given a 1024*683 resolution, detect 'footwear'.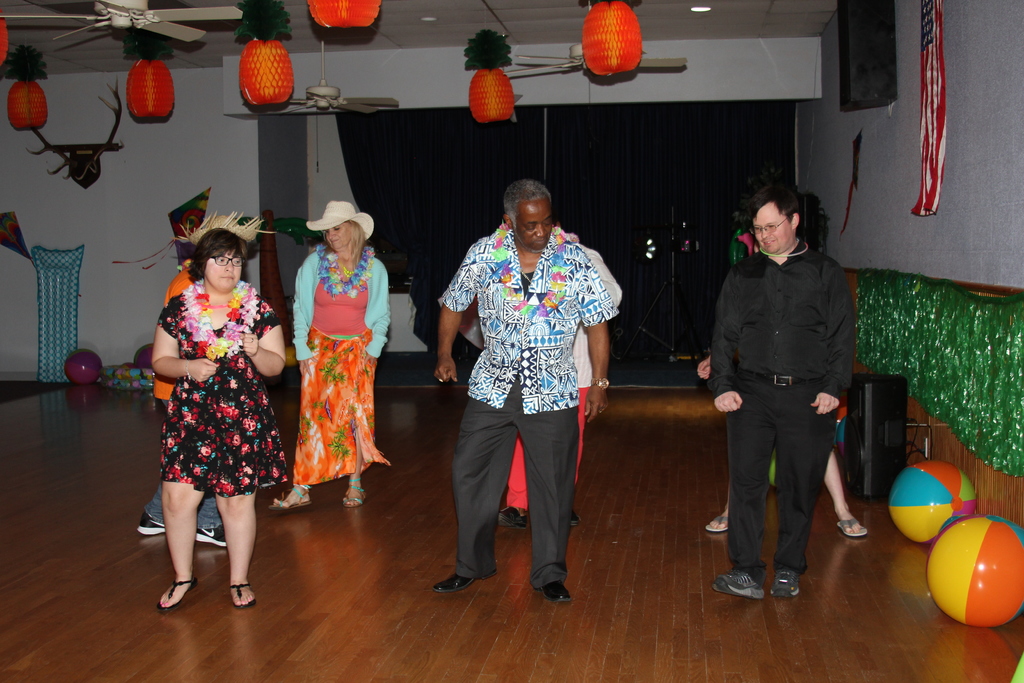
[532,580,572,604].
